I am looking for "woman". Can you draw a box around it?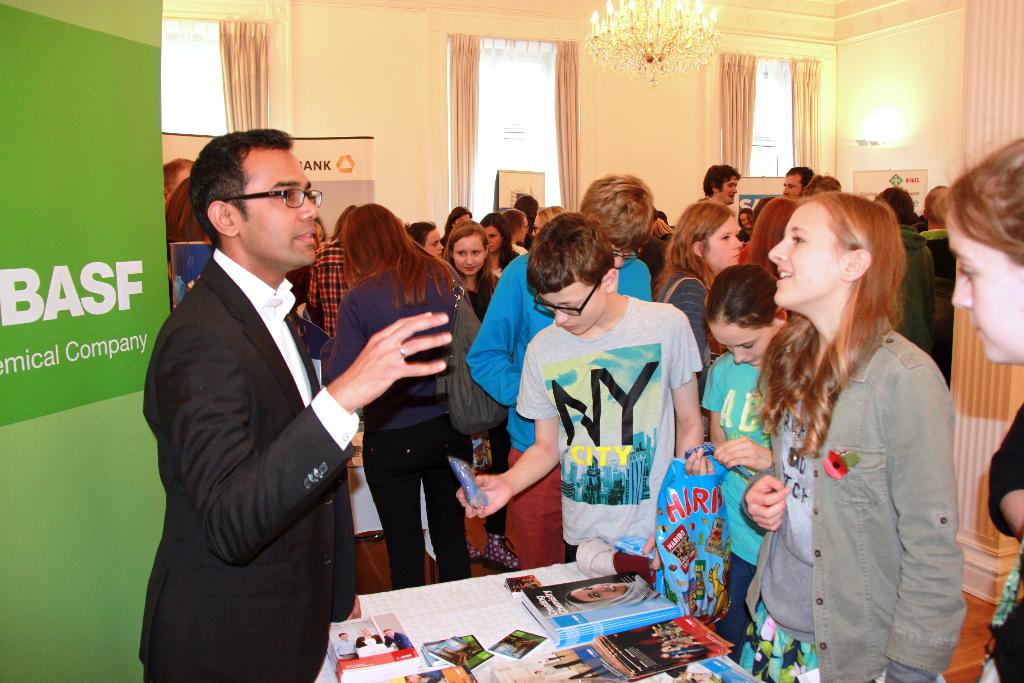
Sure, the bounding box is [529,203,568,238].
